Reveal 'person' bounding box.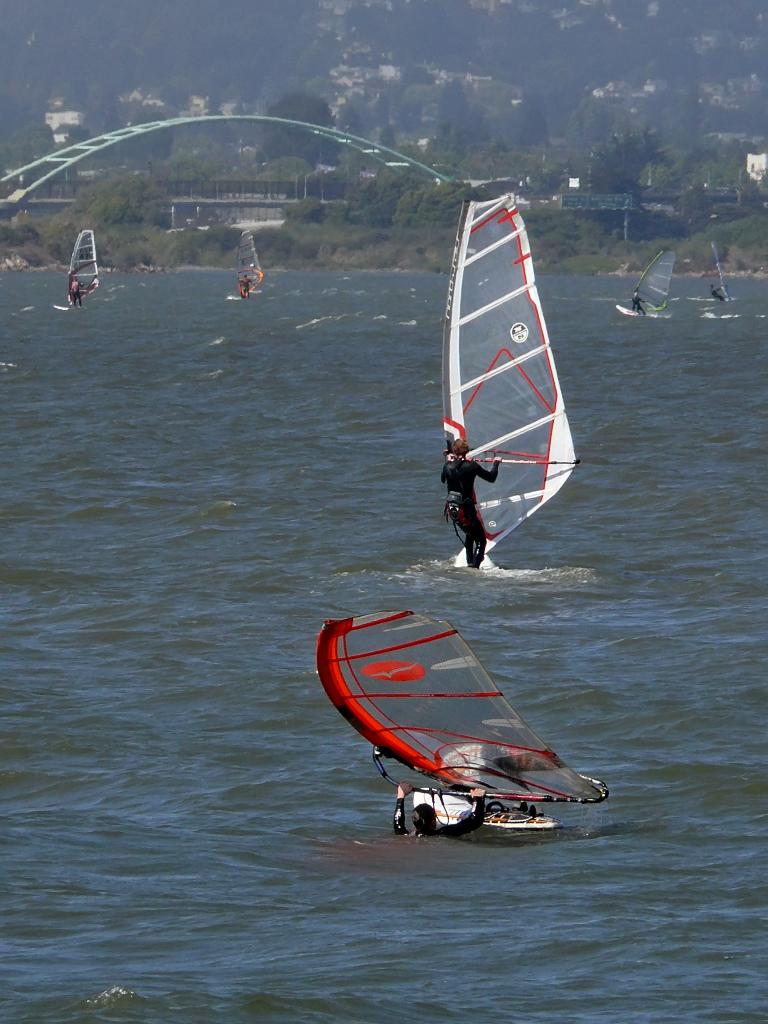
Revealed: (393,778,482,840).
